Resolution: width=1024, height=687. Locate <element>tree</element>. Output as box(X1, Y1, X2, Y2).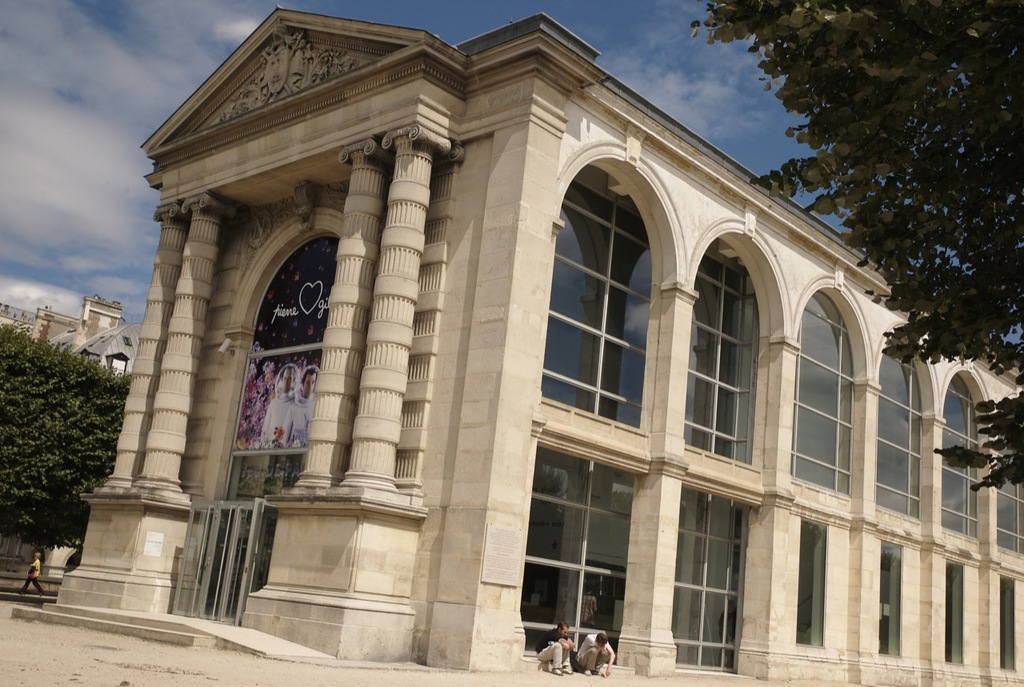
box(4, 302, 122, 564).
